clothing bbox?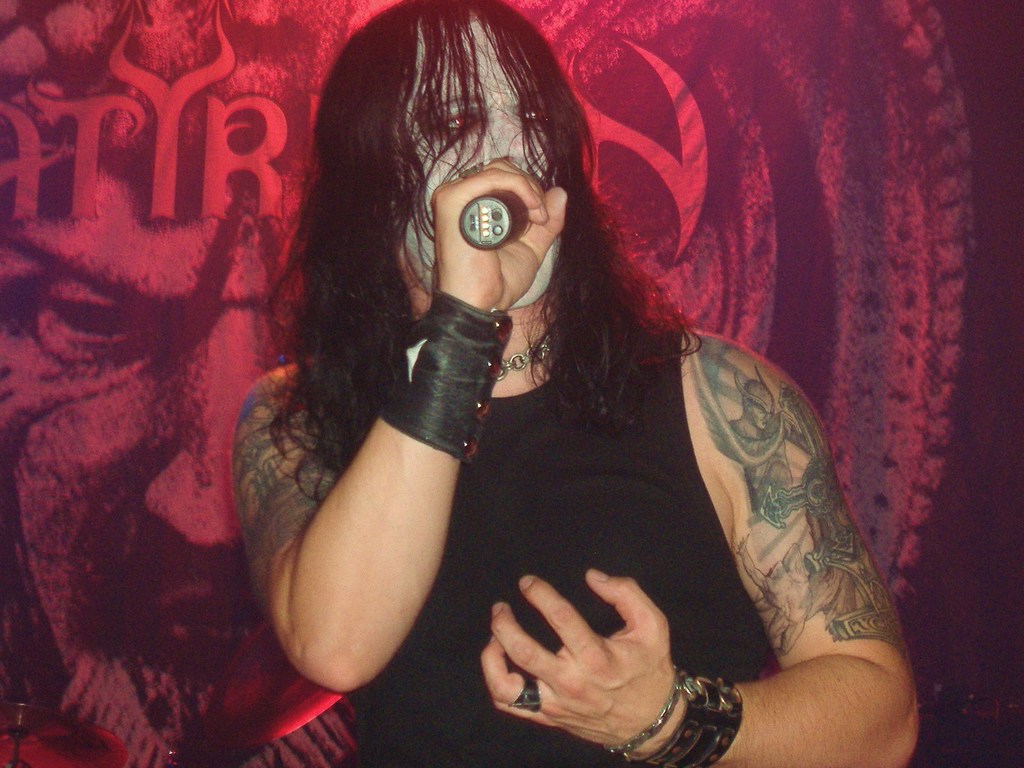
[358, 326, 772, 767]
